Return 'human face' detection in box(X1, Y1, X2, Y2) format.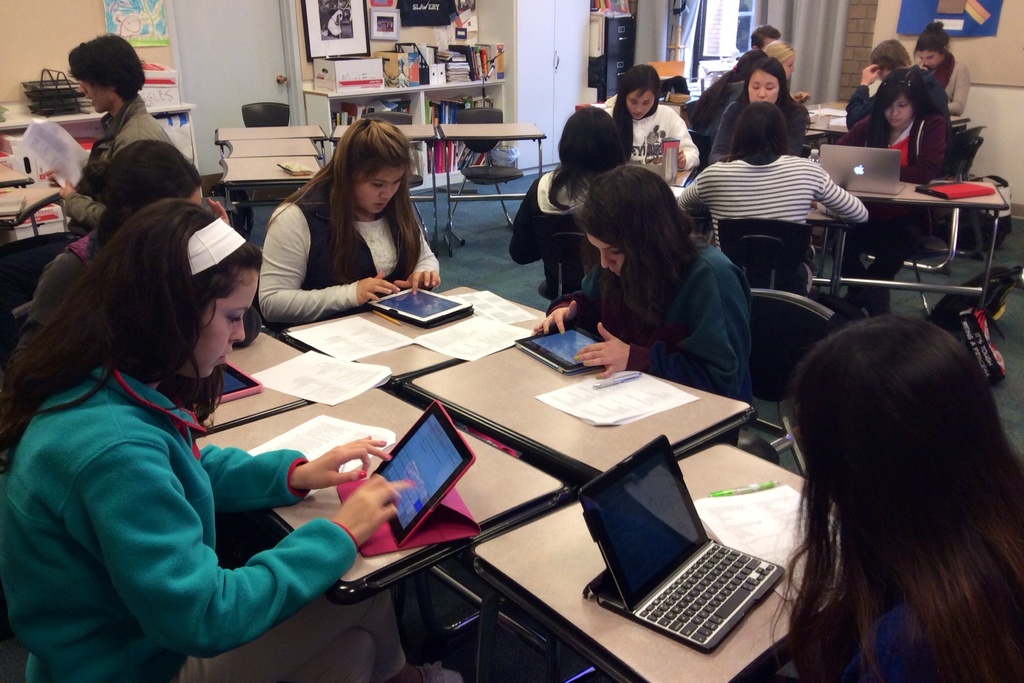
box(356, 169, 408, 212).
